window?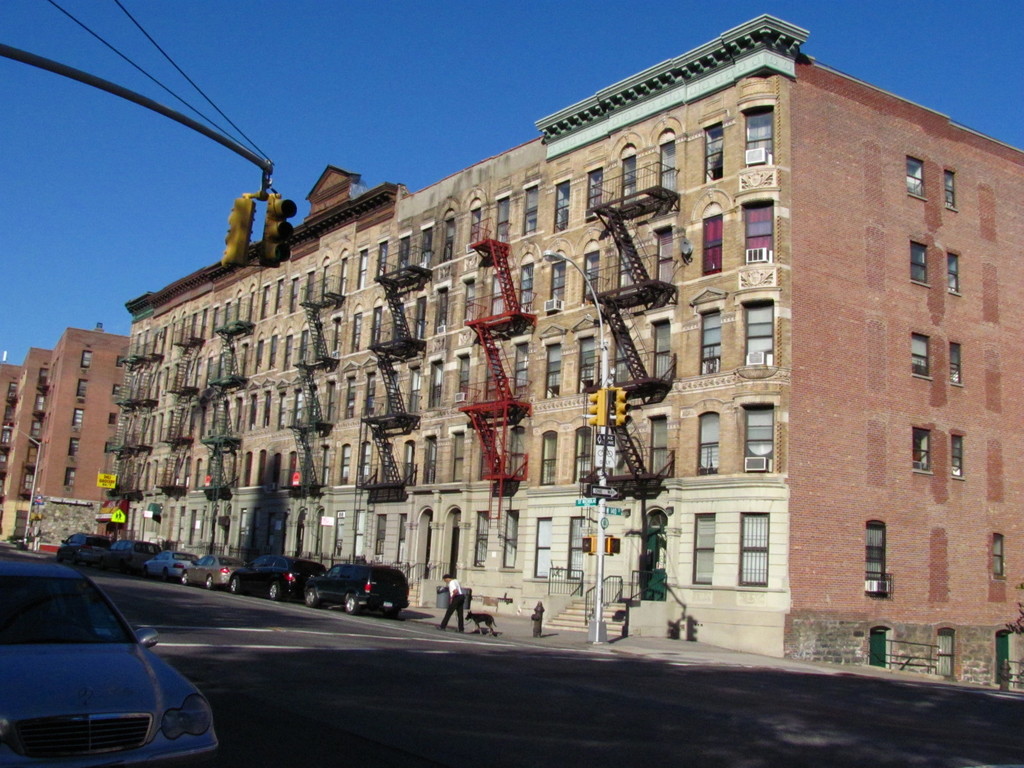
BBox(75, 406, 80, 428)
